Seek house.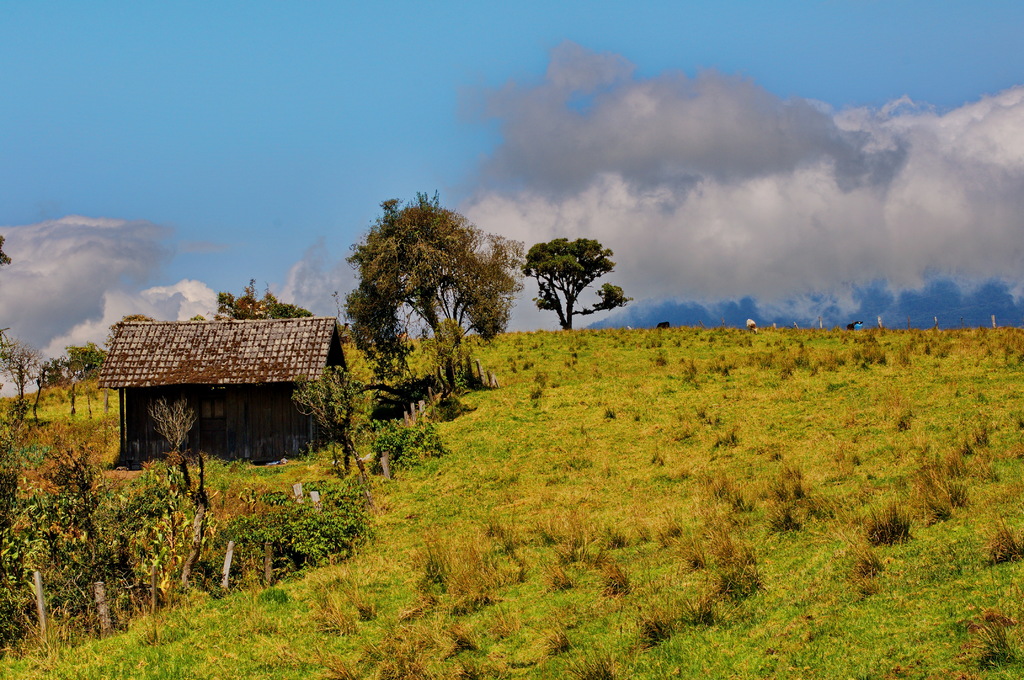
100, 318, 339, 458.
